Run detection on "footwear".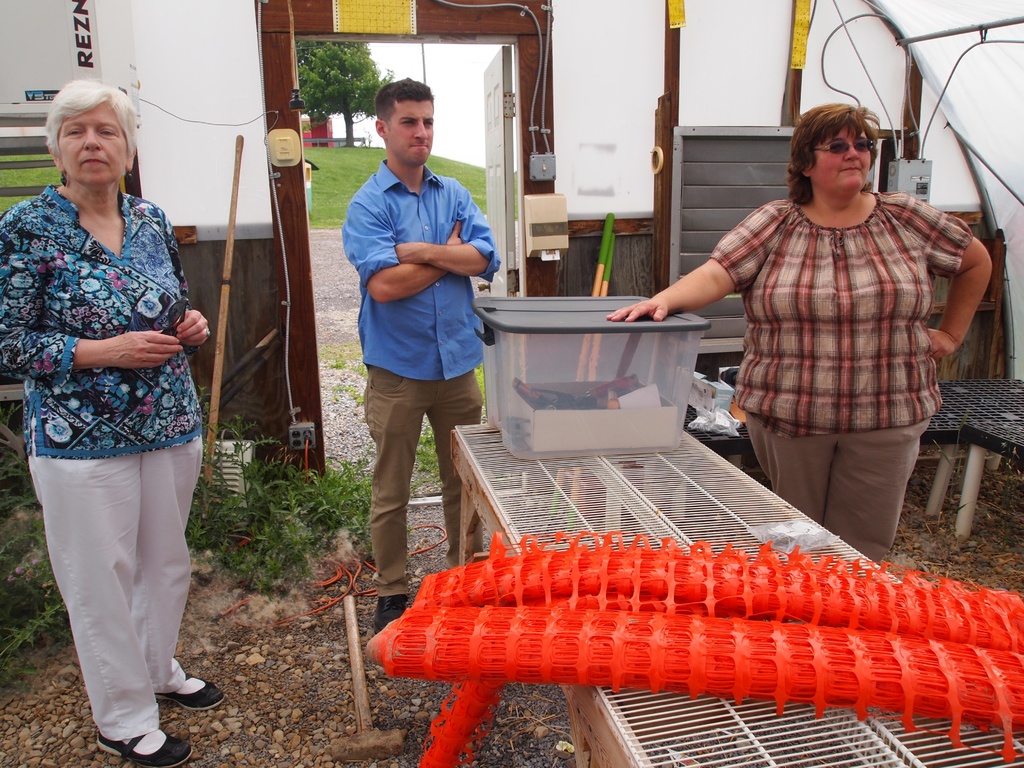
Result: bbox=[97, 726, 193, 767].
